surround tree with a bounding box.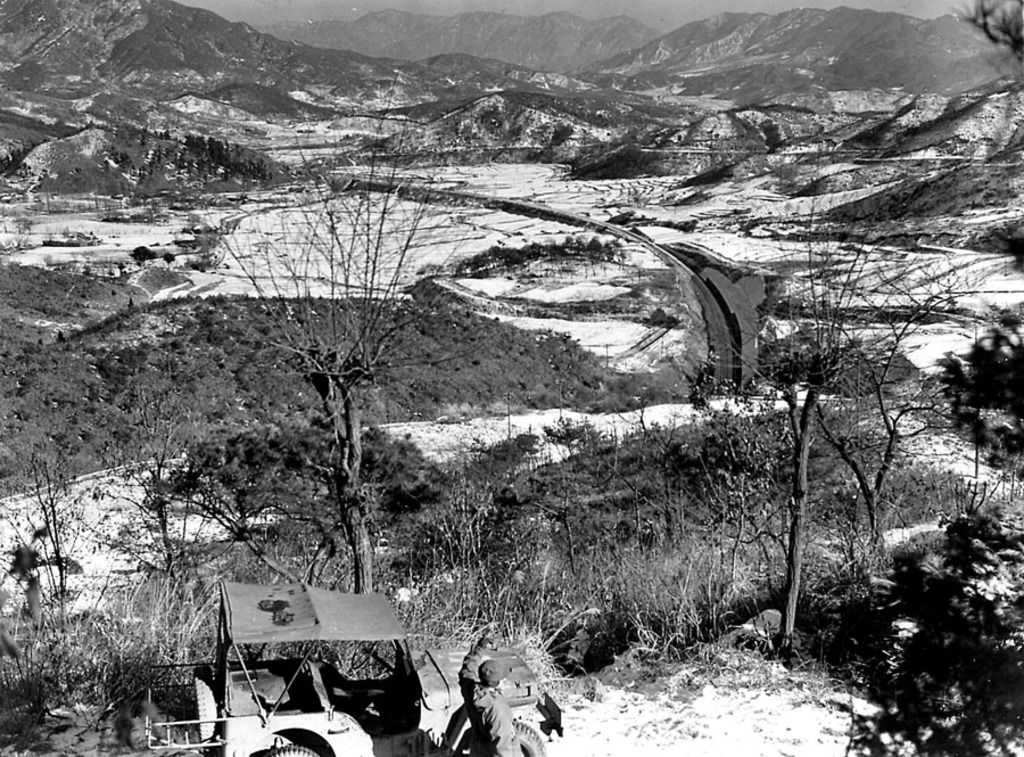
x1=208, y1=92, x2=507, y2=599.
